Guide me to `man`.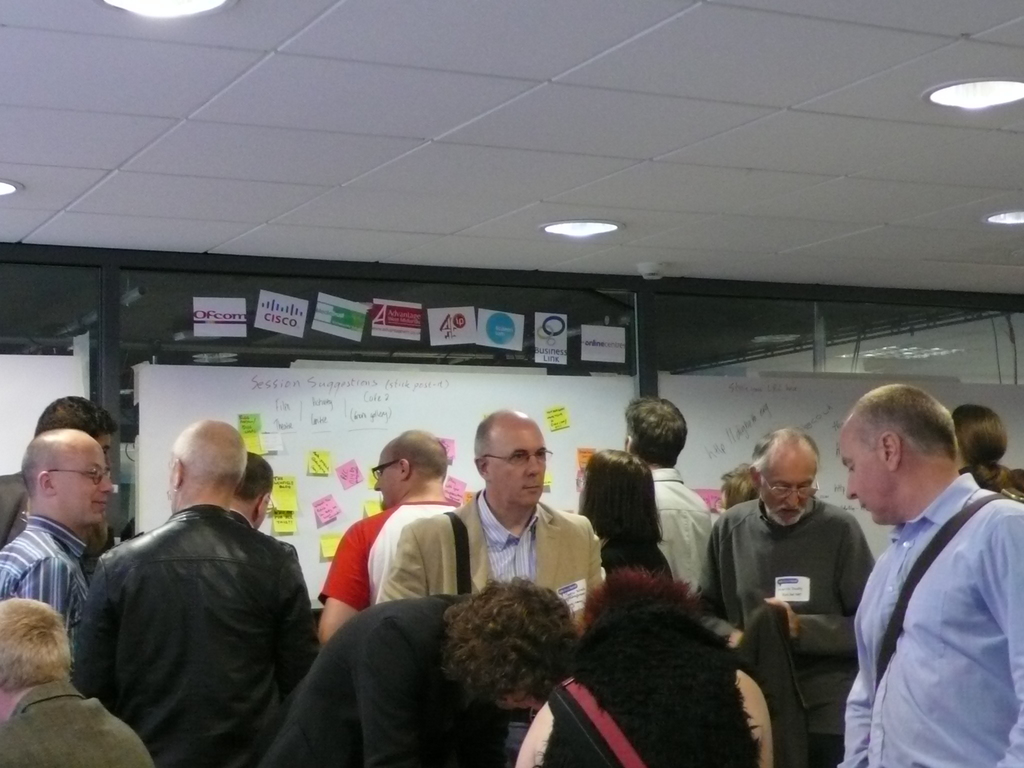
Guidance: x1=0 y1=595 x2=153 y2=767.
